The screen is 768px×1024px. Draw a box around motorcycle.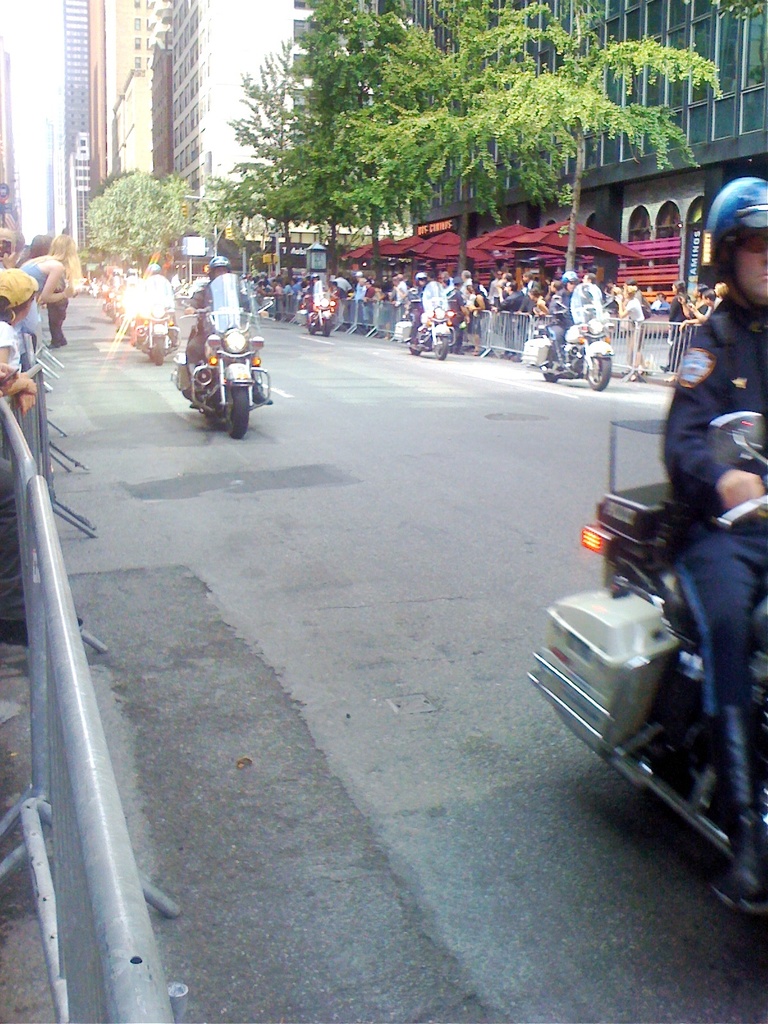
rect(158, 294, 281, 424).
